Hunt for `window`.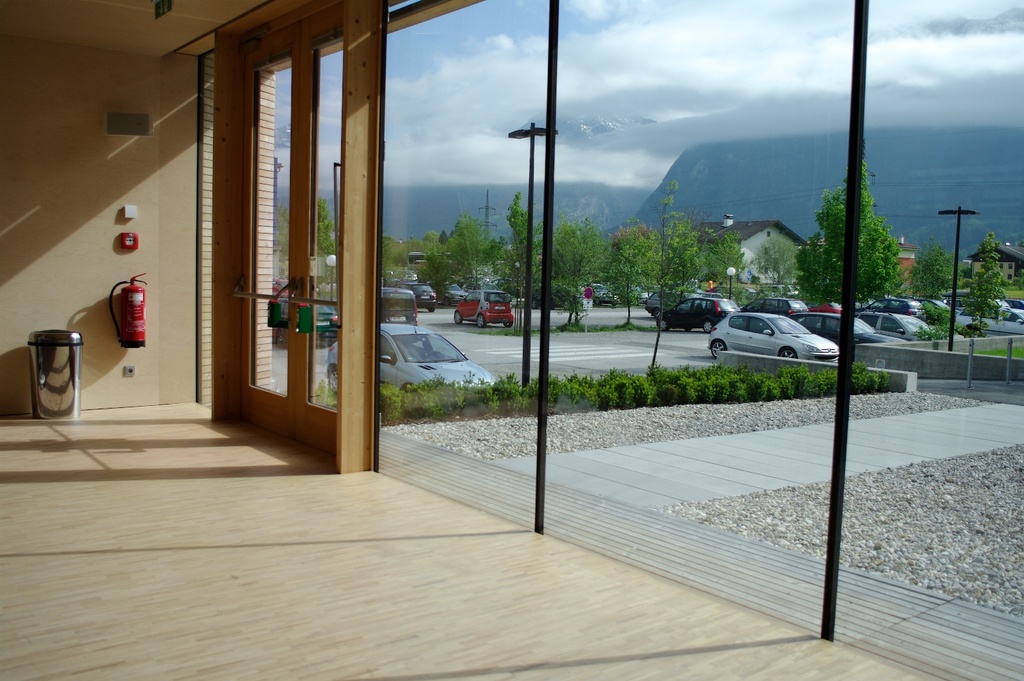
Hunted down at left=310, top=40, right=338, bottom=412.
